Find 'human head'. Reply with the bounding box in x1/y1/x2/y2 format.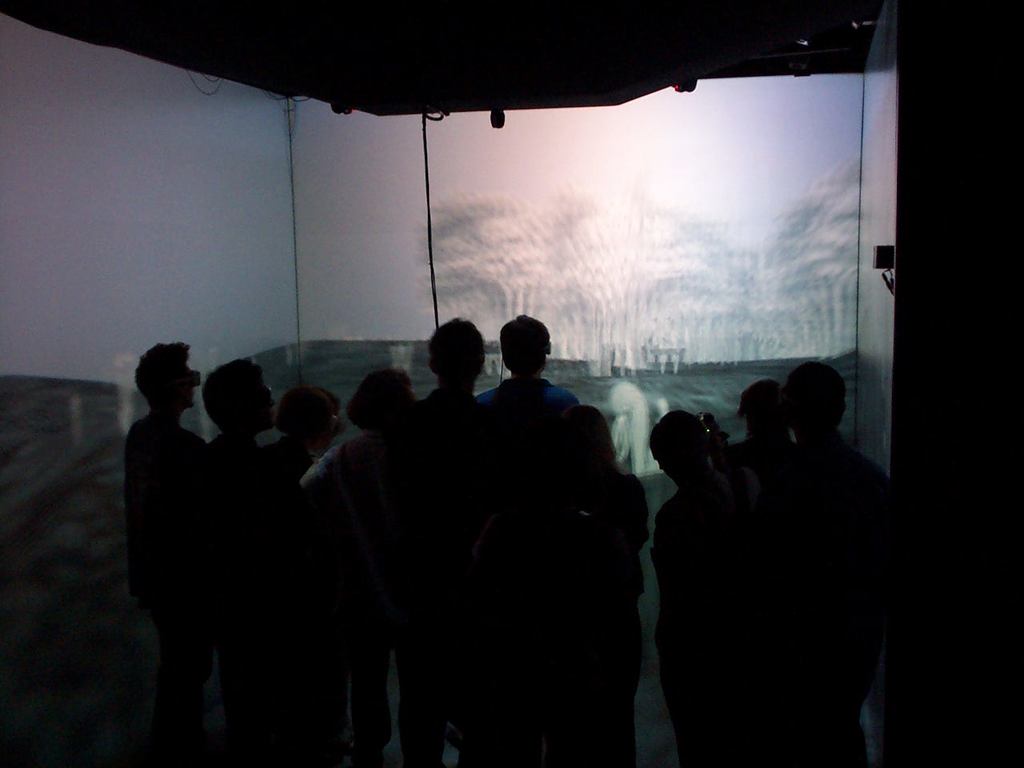
495/313/558/390.
